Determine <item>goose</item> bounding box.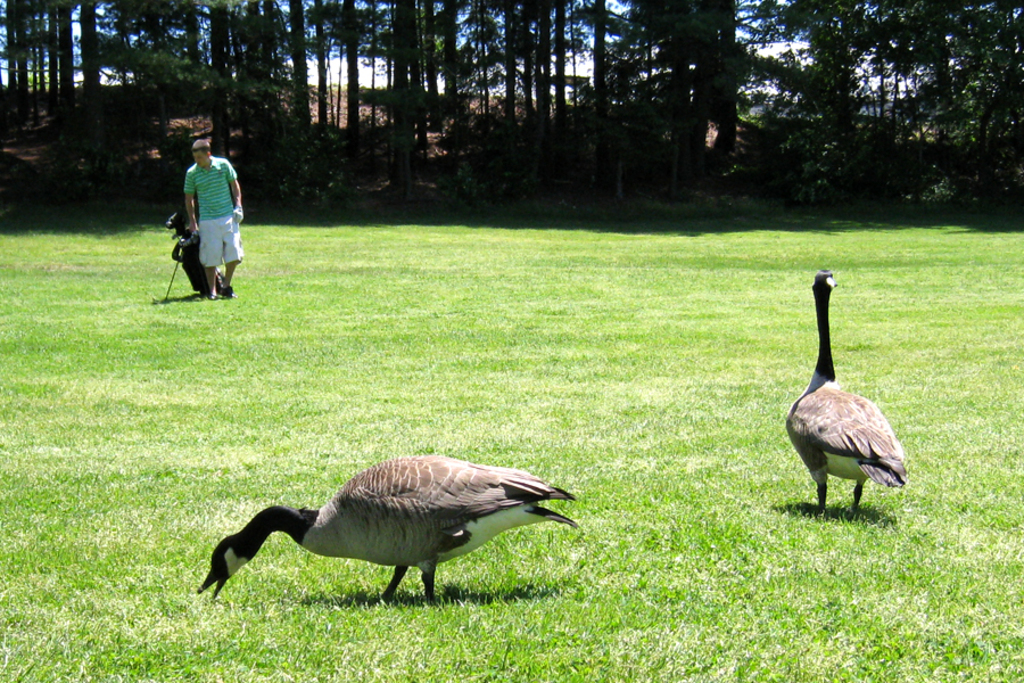
Determined: <region>785, 266, 903, 511</region>.
